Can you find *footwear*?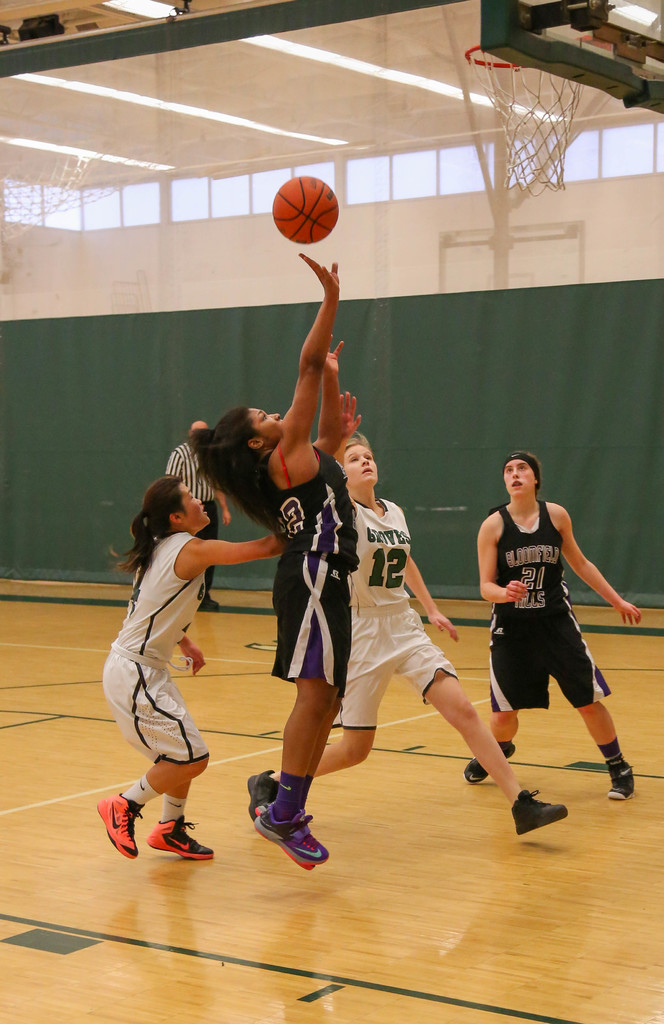
Yes, bounding box: crop(246, 776, 286, 810).
